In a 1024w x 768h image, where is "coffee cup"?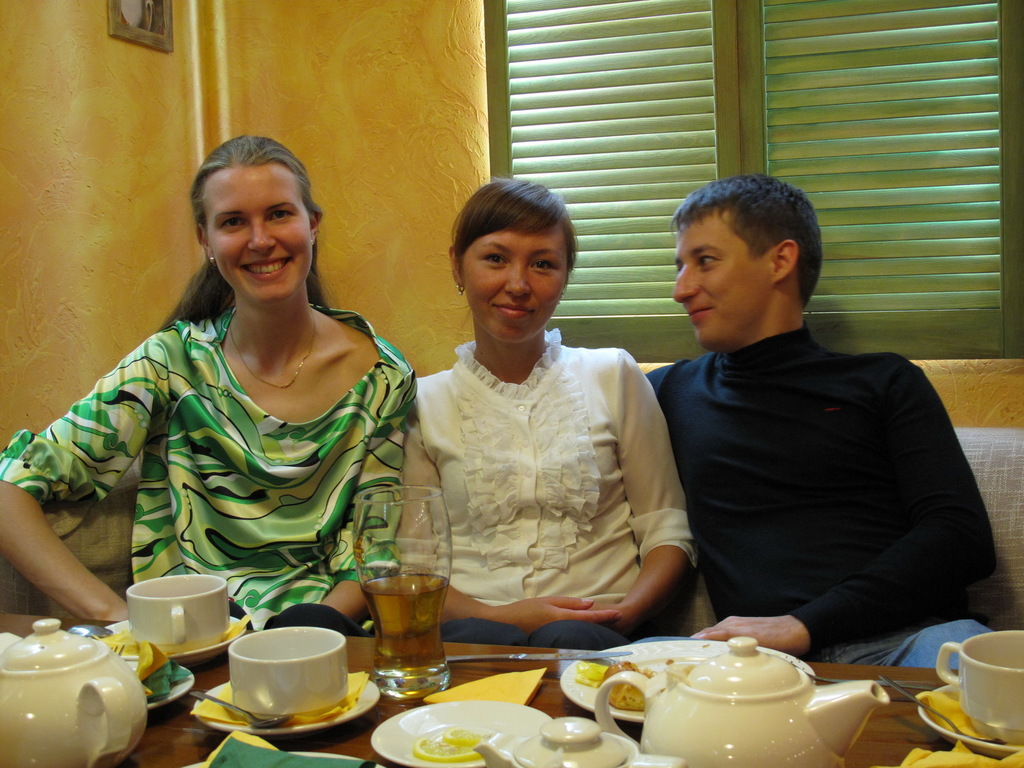
(936,627,1023,744).
